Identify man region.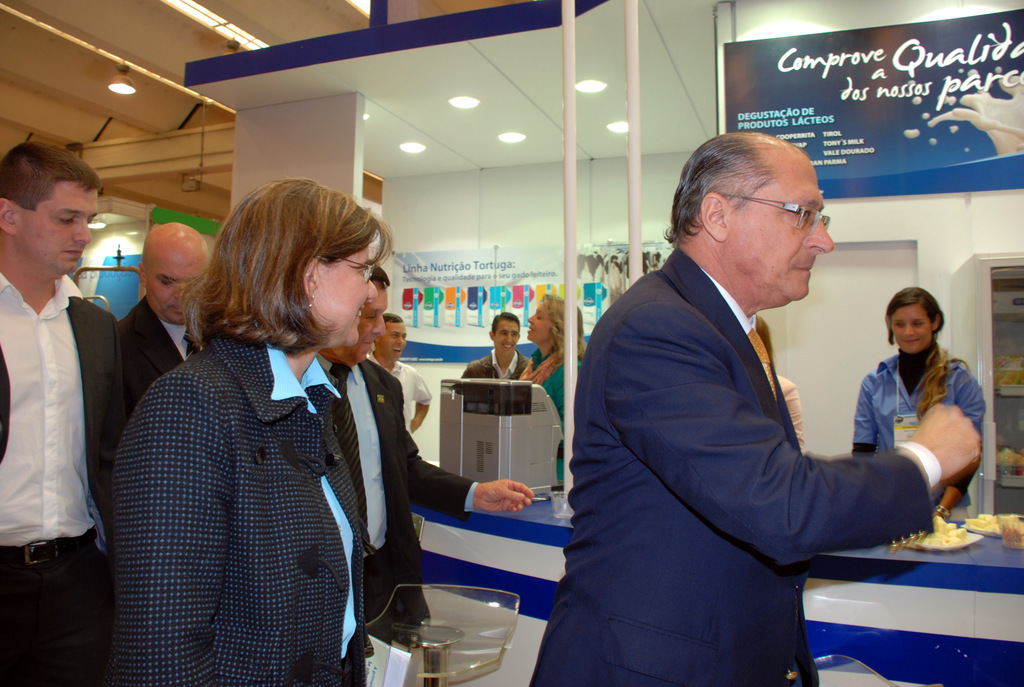
Region: bbox=(460, 312, 530, 381).
